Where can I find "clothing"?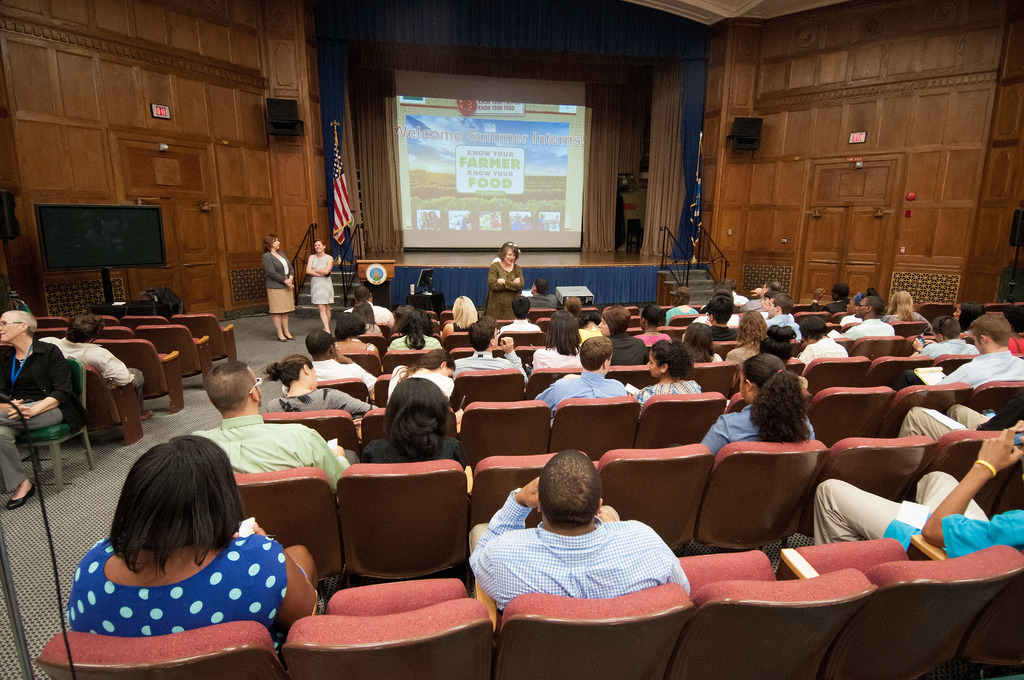
You can find it at 355/432/471/478.
